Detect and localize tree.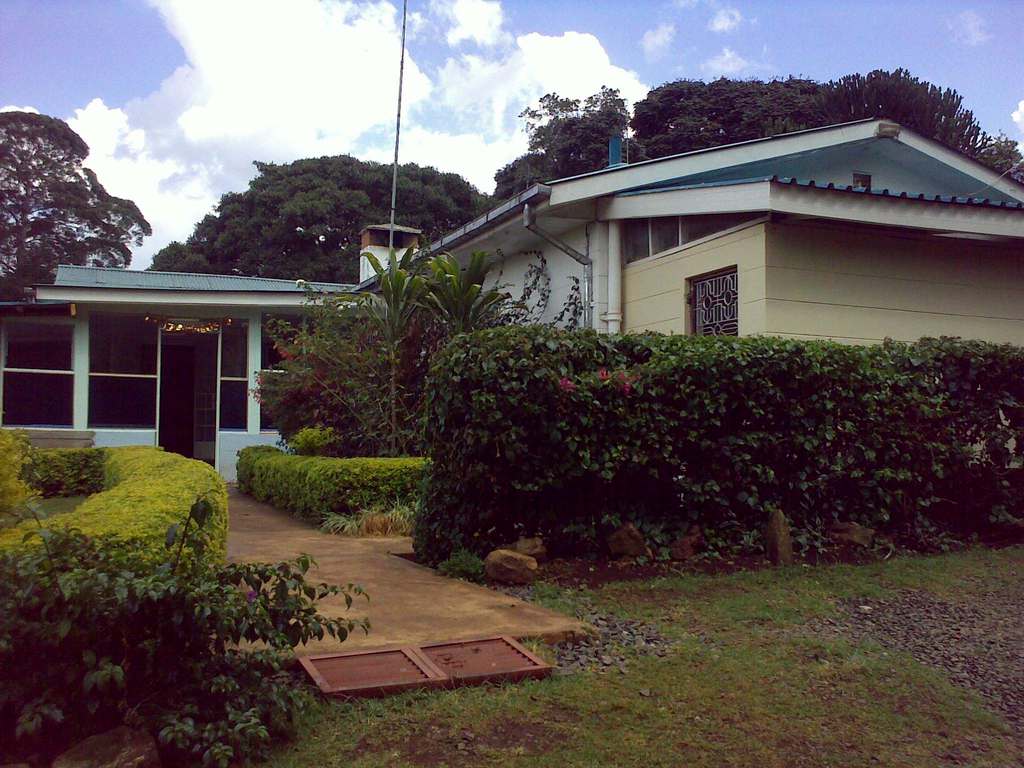
Localized at [left=493, top=81, right=647, bottom=202].
